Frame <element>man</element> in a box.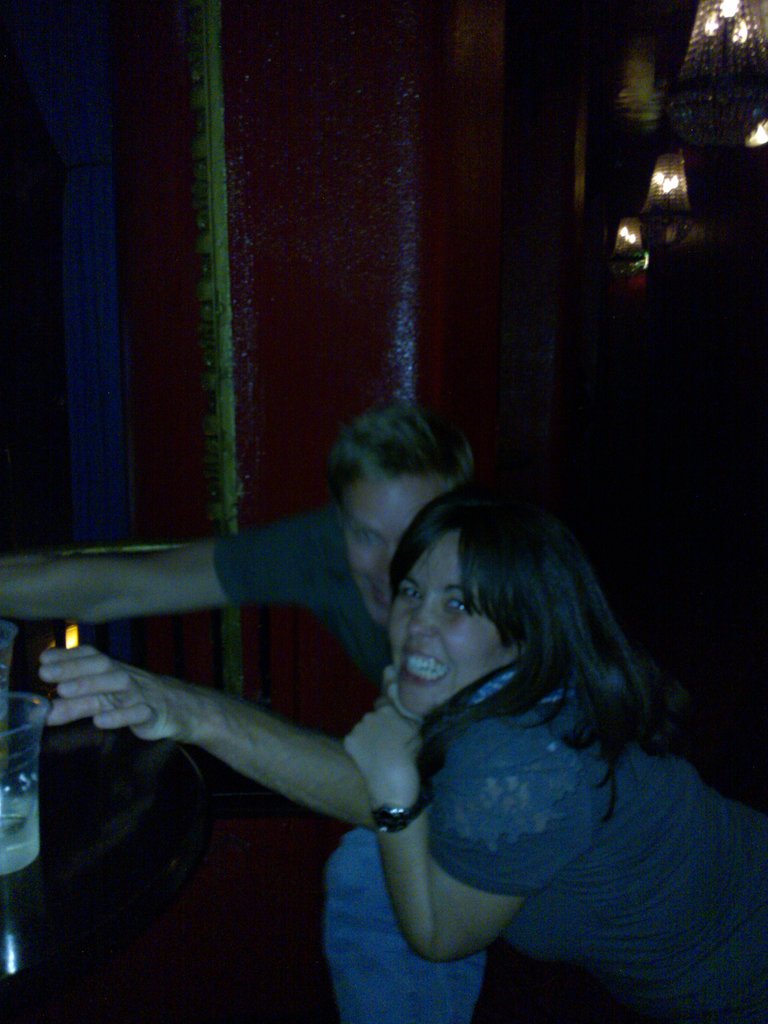
BBox(0, 398, 478, 1023).
